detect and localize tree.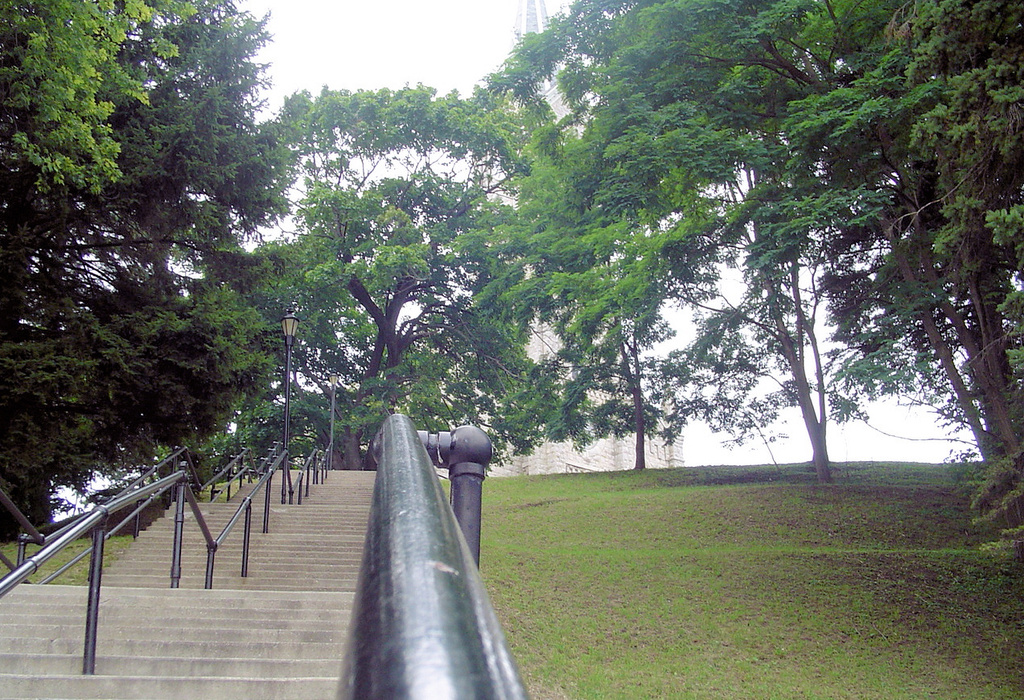
Localized at box=[0, 0, 297, 341].
